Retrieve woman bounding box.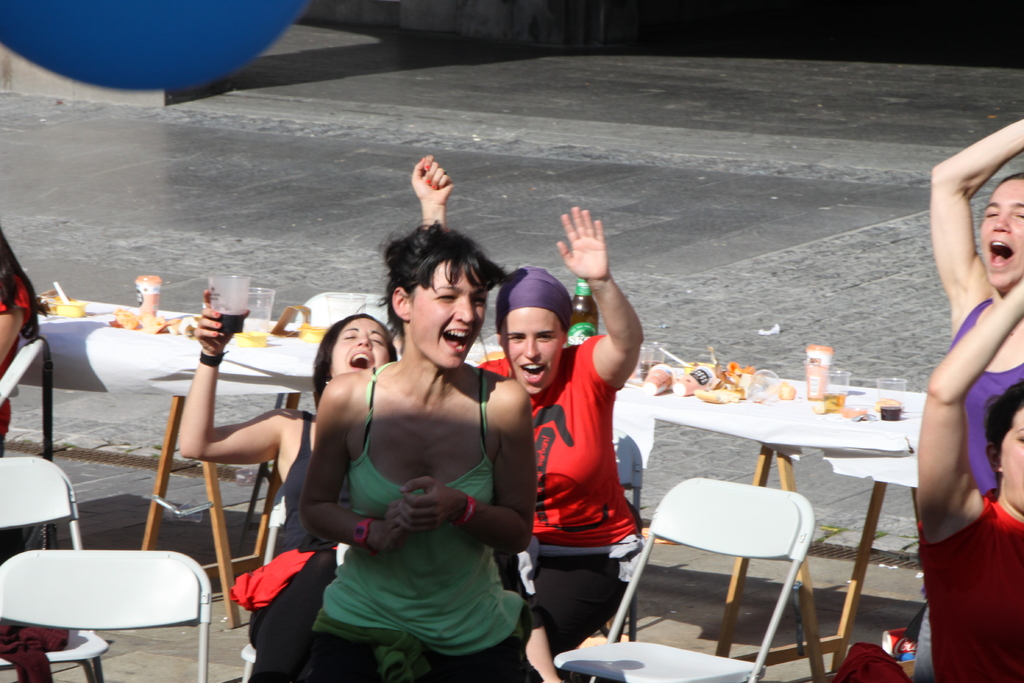
Bounding box: bbox=[899, 115, 1023, 682].
